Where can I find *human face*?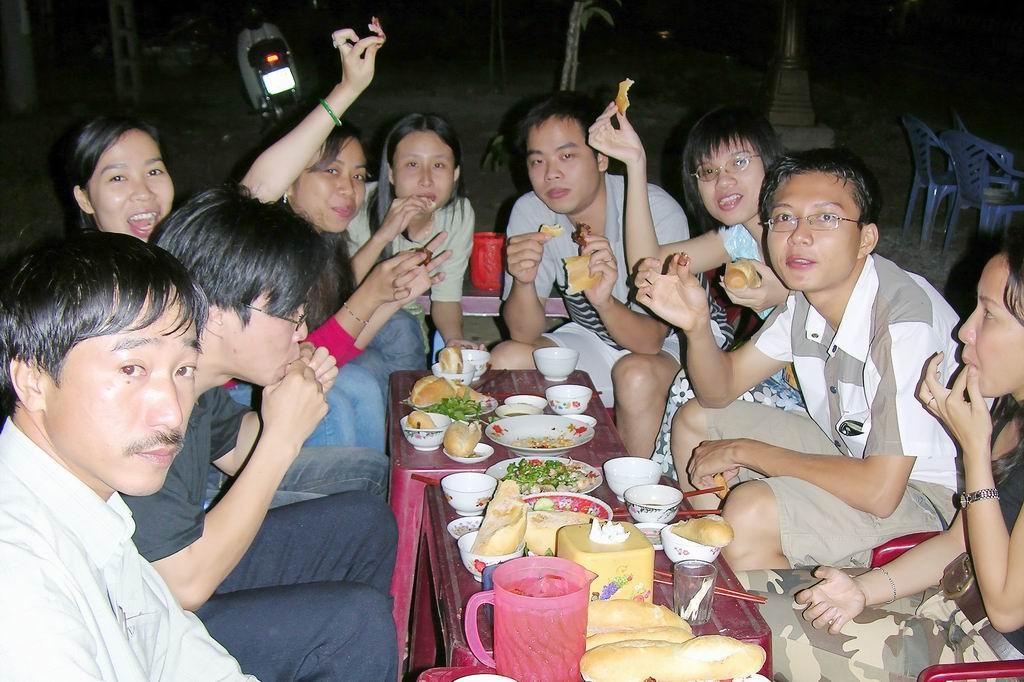
You can find it at [763, 173, 854, 290].
